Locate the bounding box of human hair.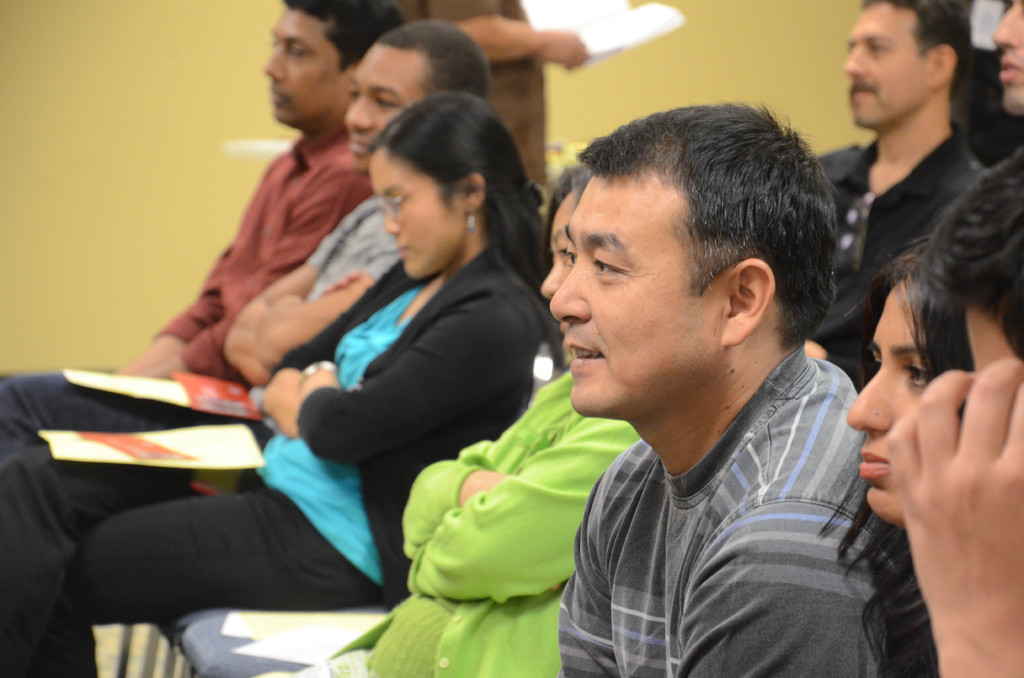
Bounding box: 337/13/504/174.
